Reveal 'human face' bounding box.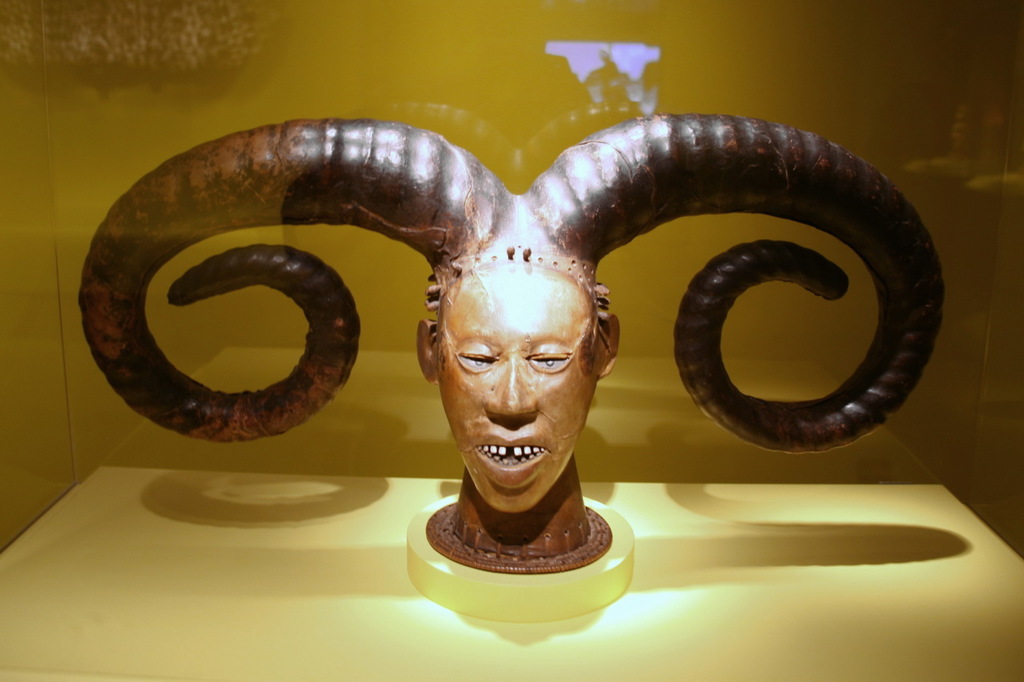
Revealed: [440, 263, 618, 491].
